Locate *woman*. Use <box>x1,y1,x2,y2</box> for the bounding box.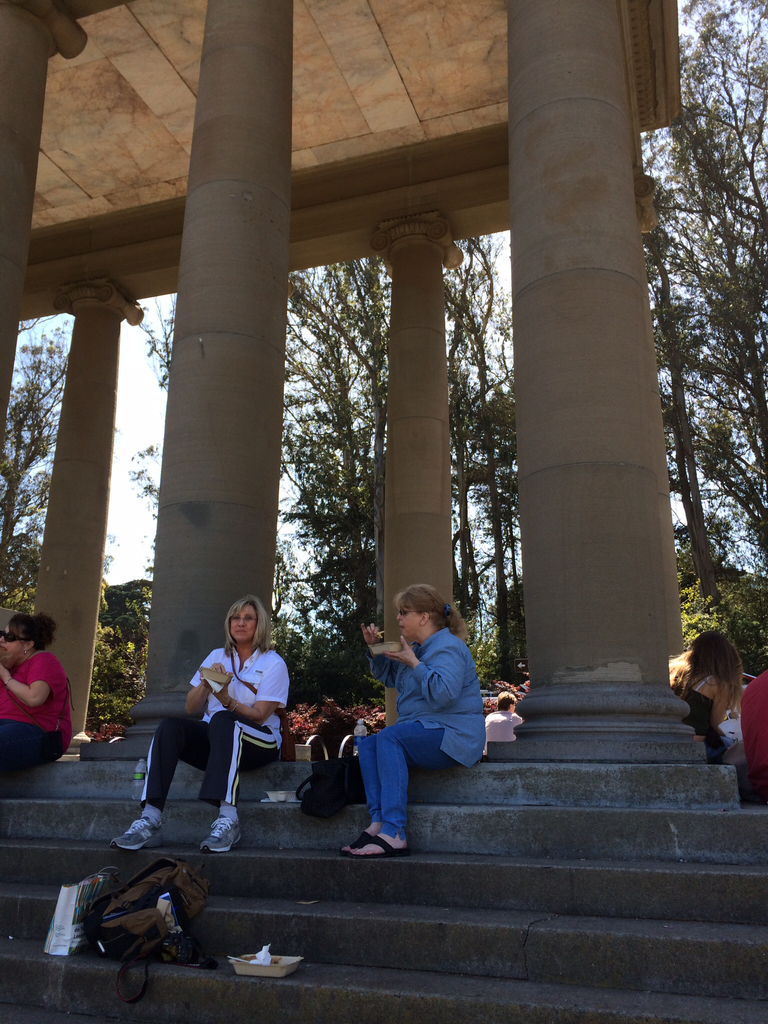
<box>0,614,70,760</box>.
